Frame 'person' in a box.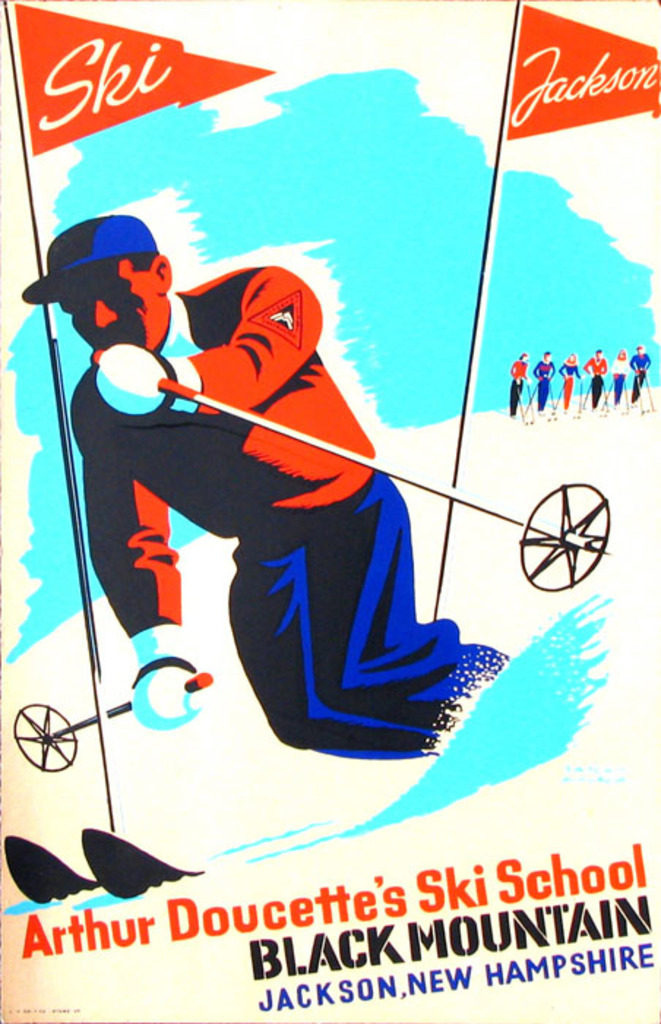
(80,154,499,850).
